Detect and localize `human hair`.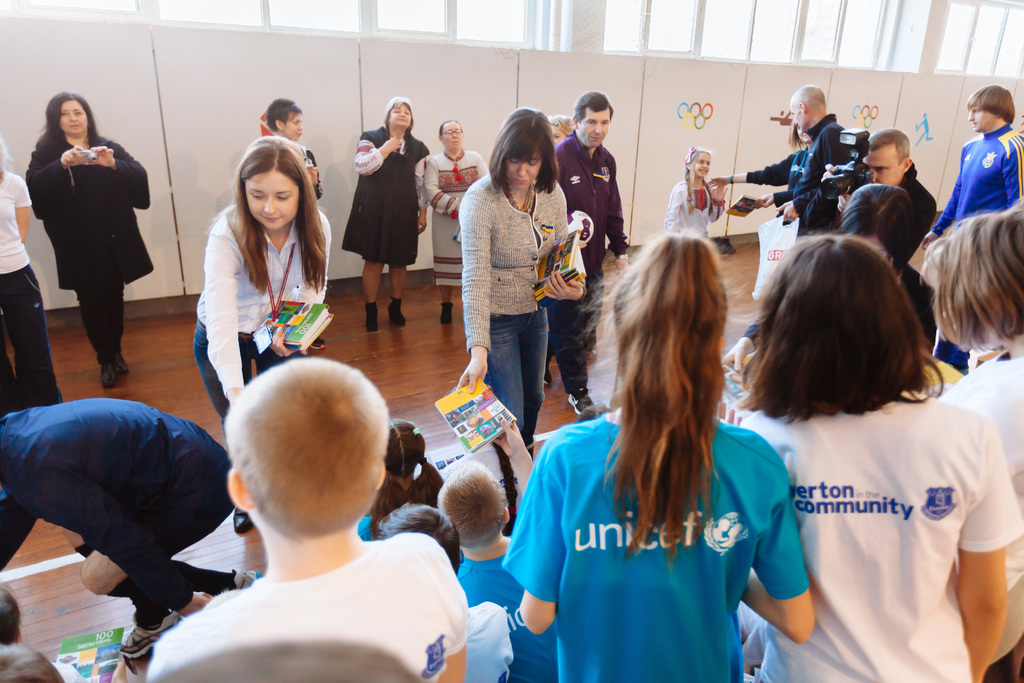
Localized at 787 116 811 156.
